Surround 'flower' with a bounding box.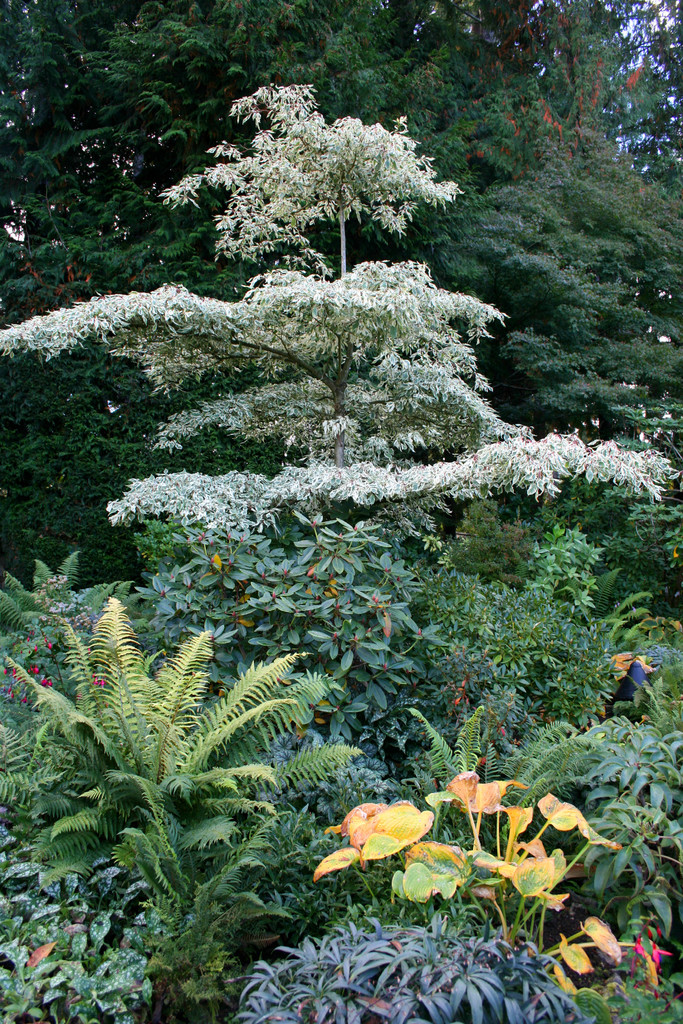
box=[456, 764, 646, 908].
